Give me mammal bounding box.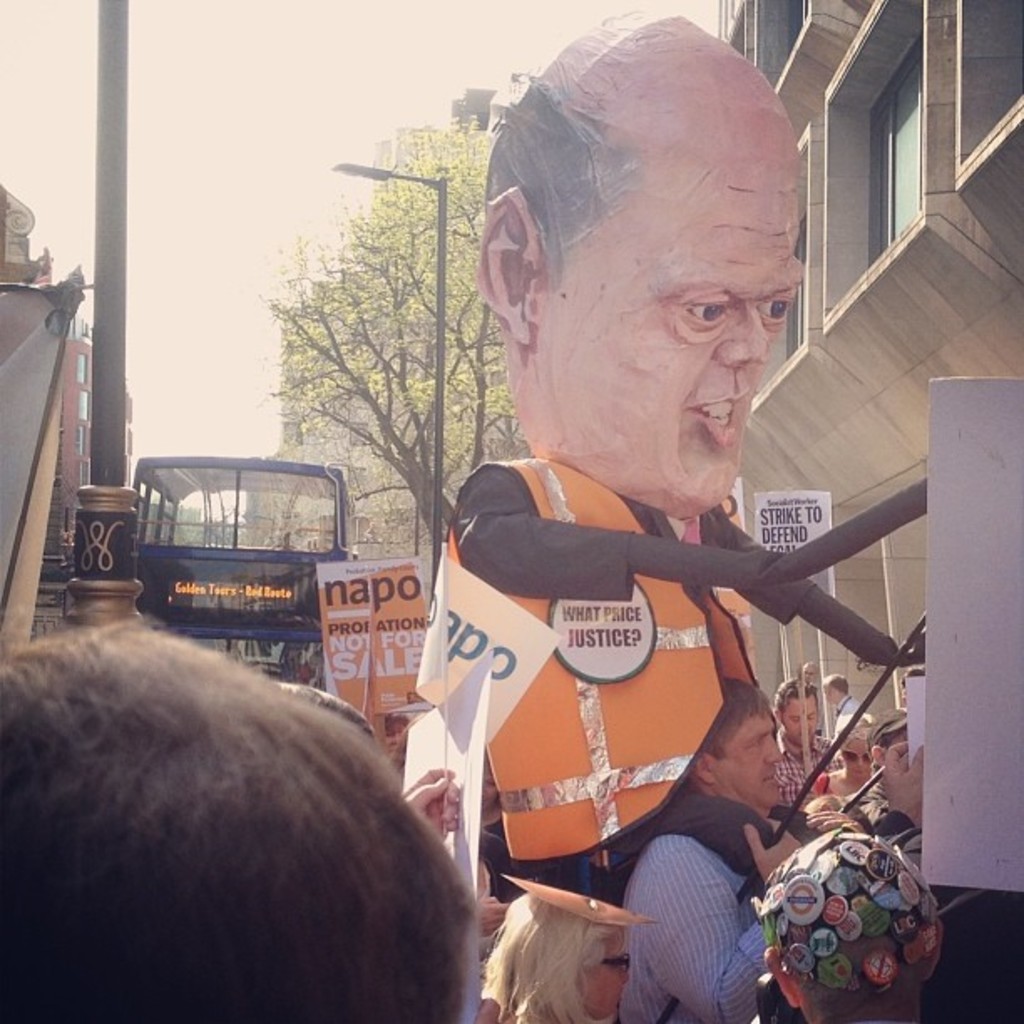
(left=776, top=676, right=833, bottom=785).
